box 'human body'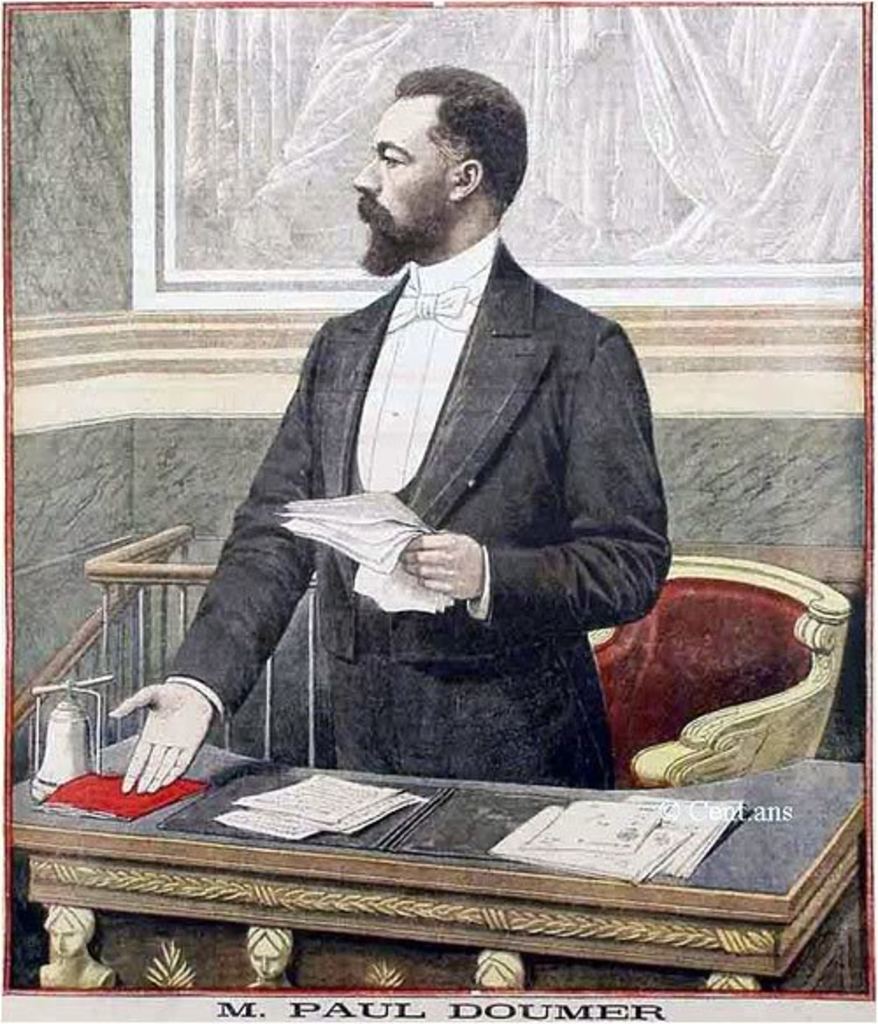
bbox=(193, 60, 667, 847)
